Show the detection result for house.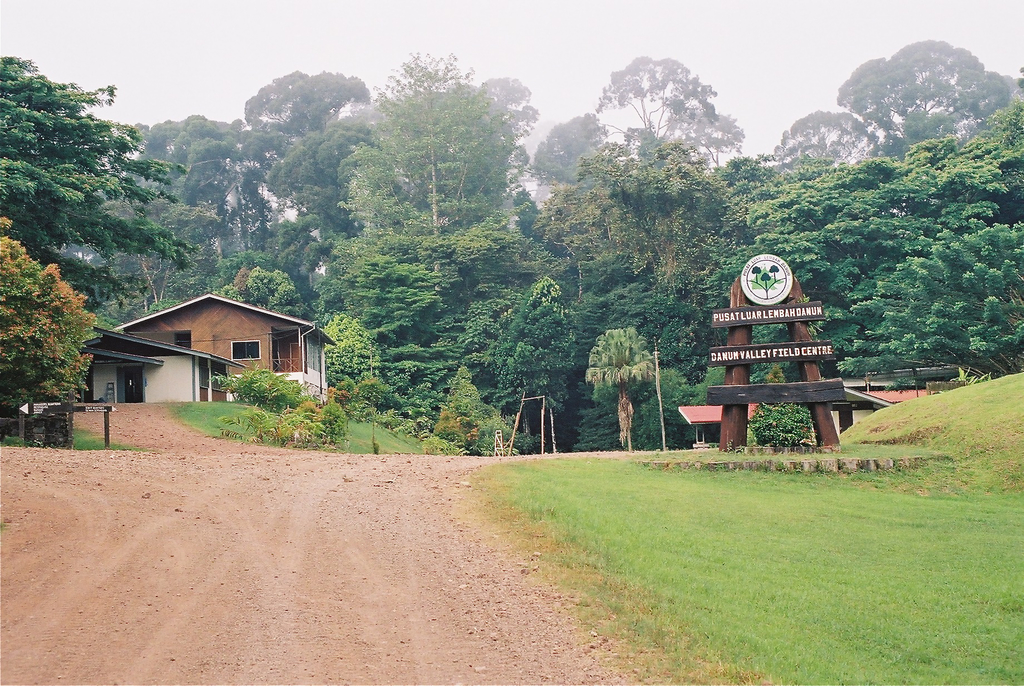
bbox(116, 289, 334, 405).
